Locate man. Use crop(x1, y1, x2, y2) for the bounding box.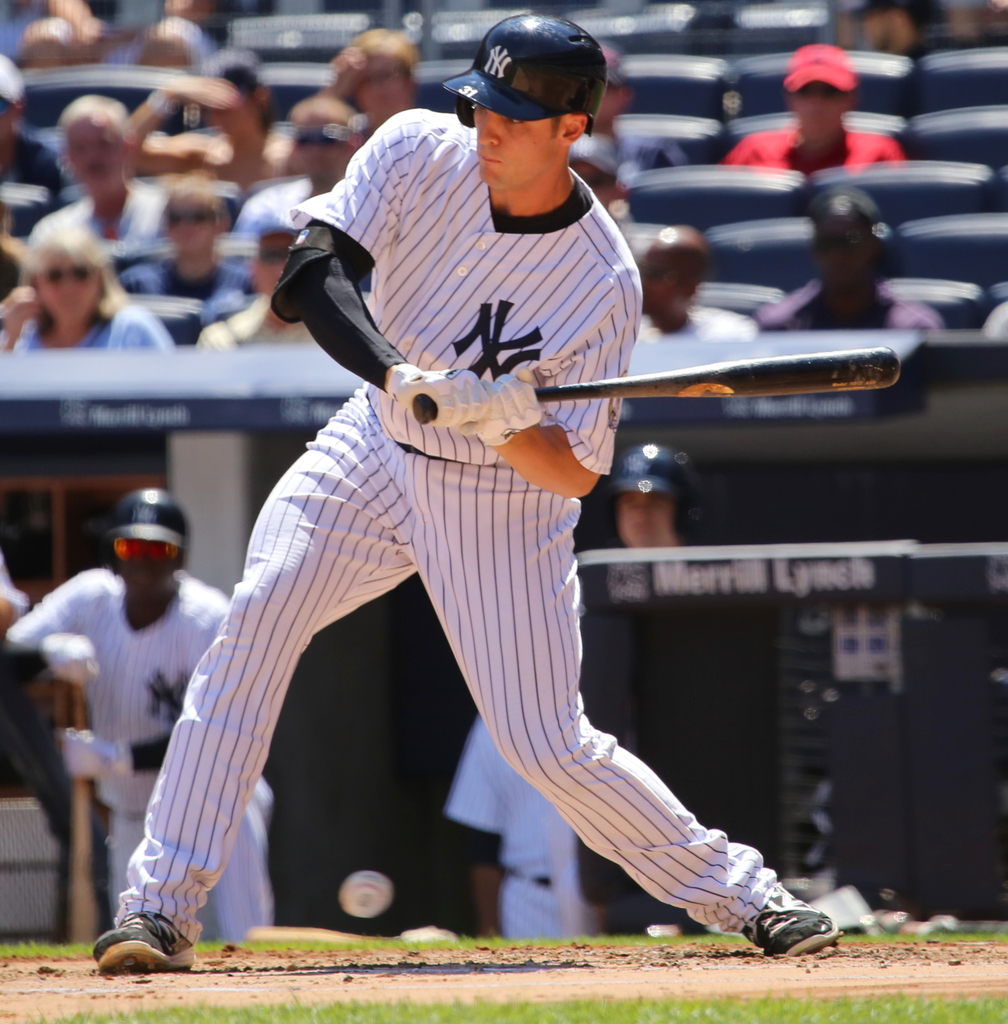
crop(141, 122, 834, 936).
